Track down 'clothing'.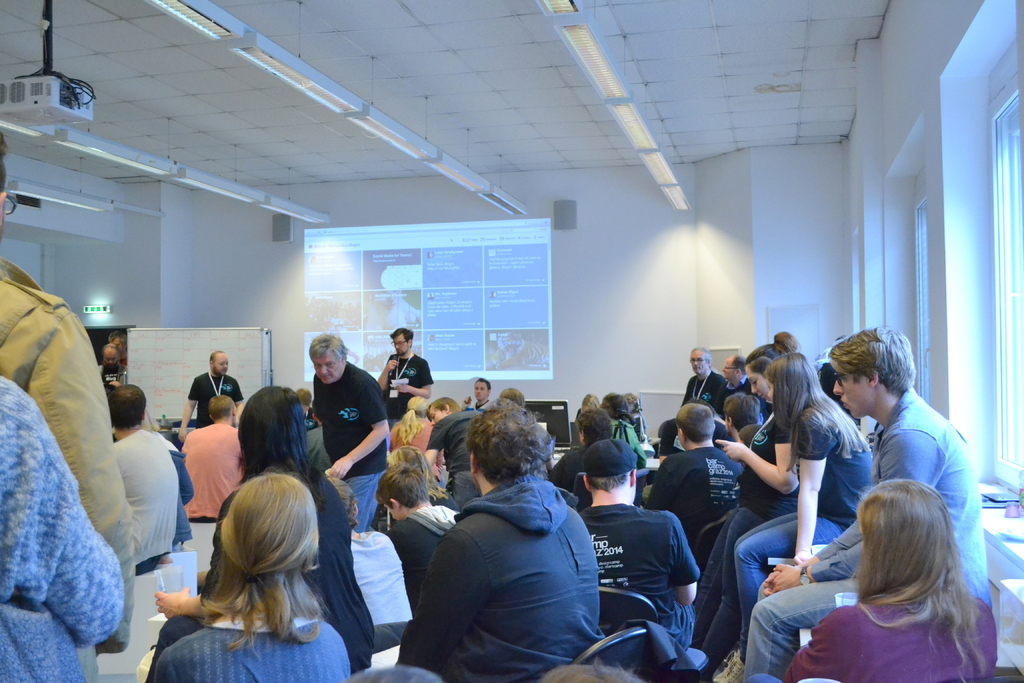
Tracked to {"x1": 738, "y1": 388, "x2": 991, "y2": 682}.
